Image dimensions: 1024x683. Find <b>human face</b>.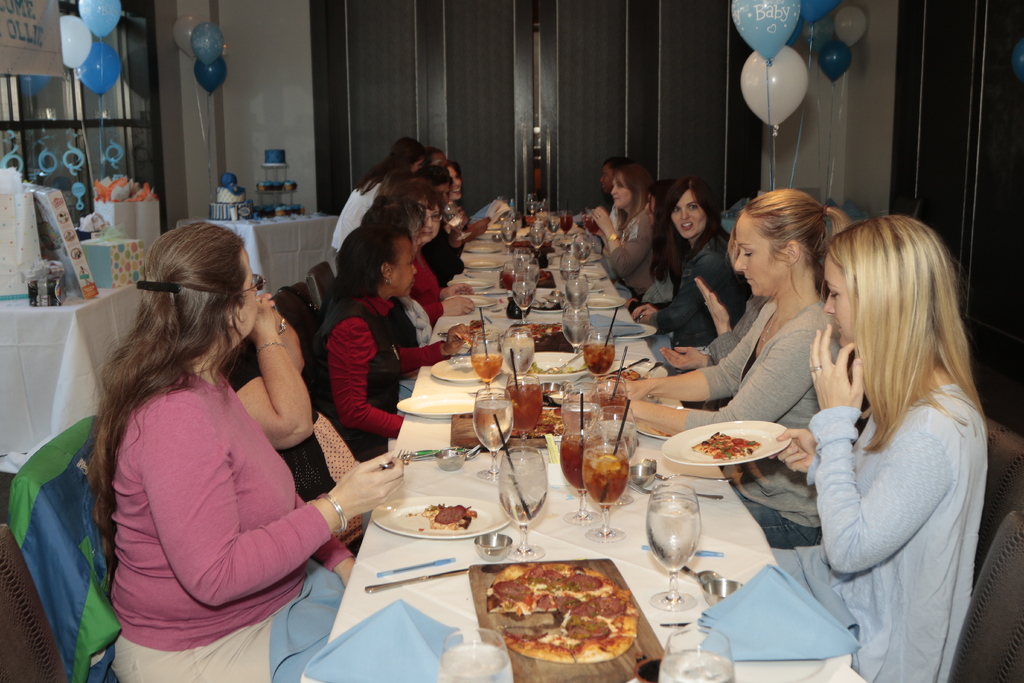
bbox=[236, 249, 257, 336].
